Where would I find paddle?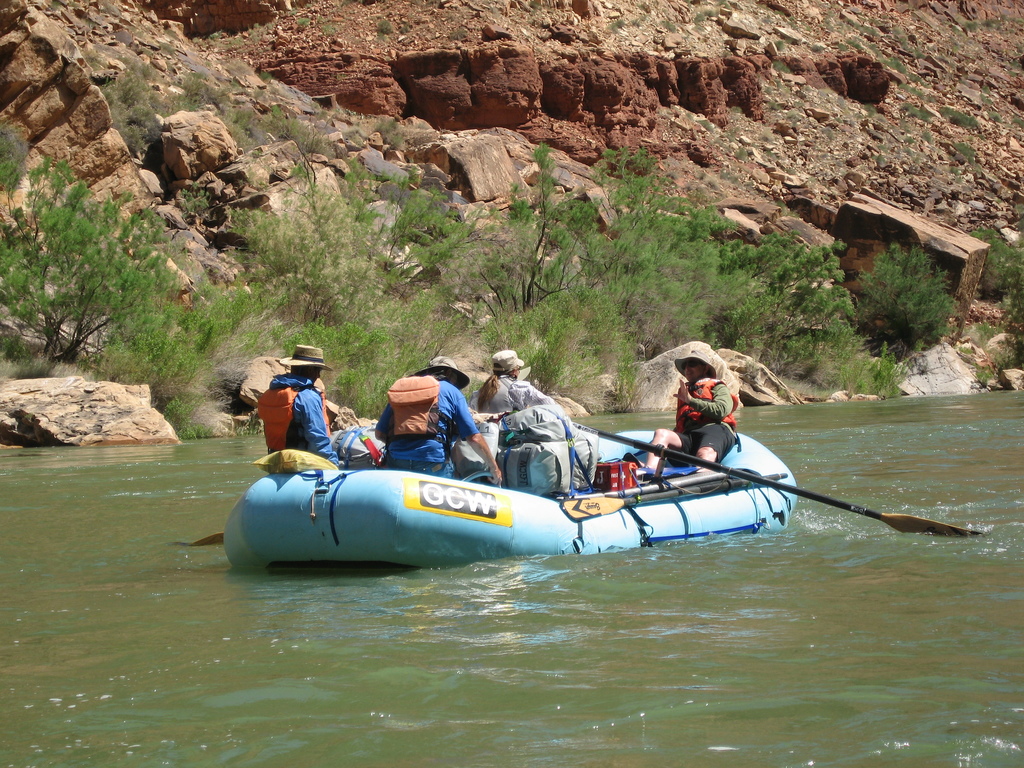
At region(589, 423, 978, 541).
